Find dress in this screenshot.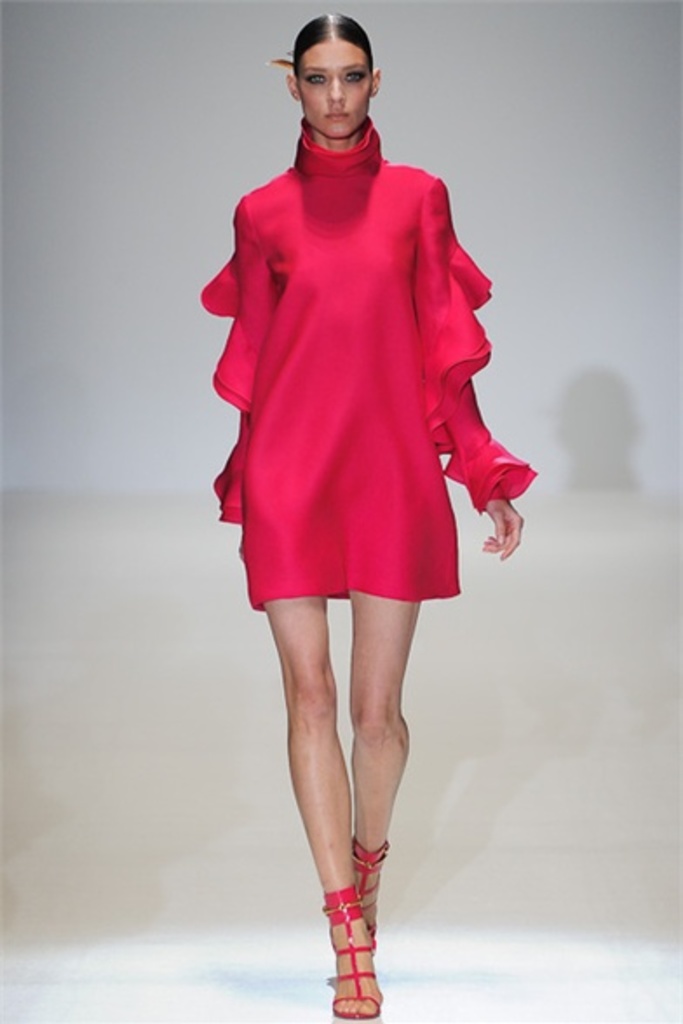
The bounding box for dress is detection(199, 113, 542, 608).
